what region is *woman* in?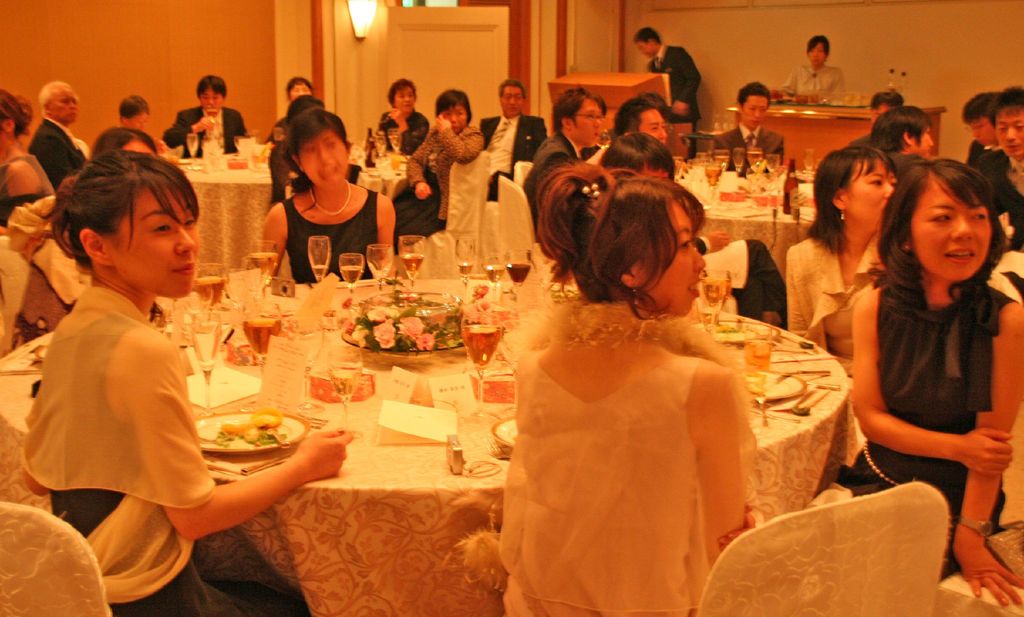
<box>257,106,400,282</box>.
